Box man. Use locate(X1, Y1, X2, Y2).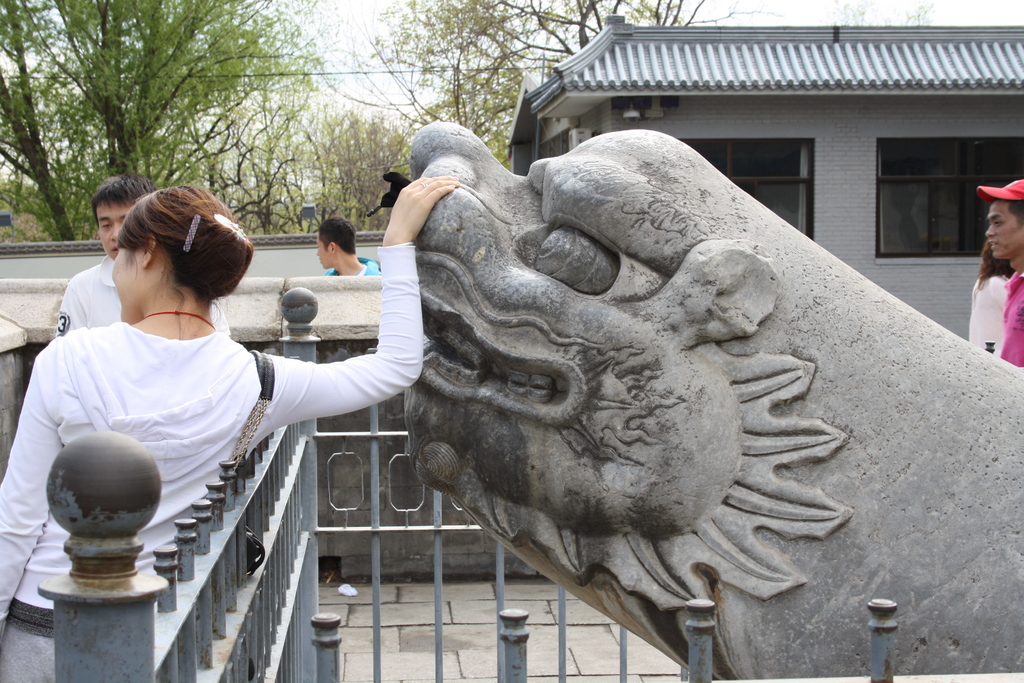
locate(976, 186, 1023, 381).
